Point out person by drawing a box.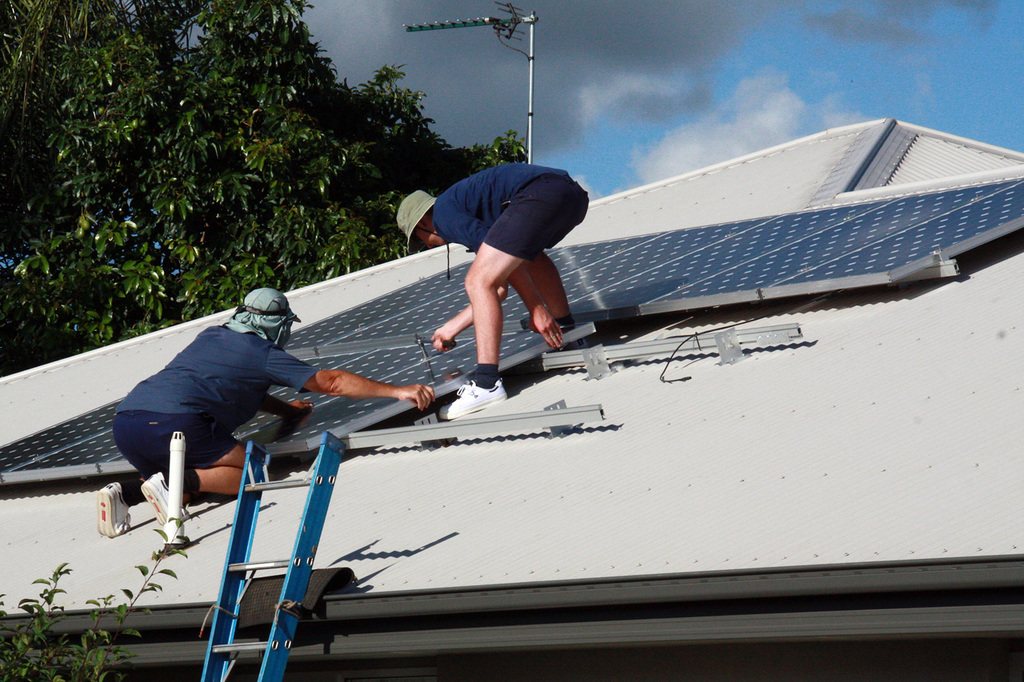
397 162 592 421.
